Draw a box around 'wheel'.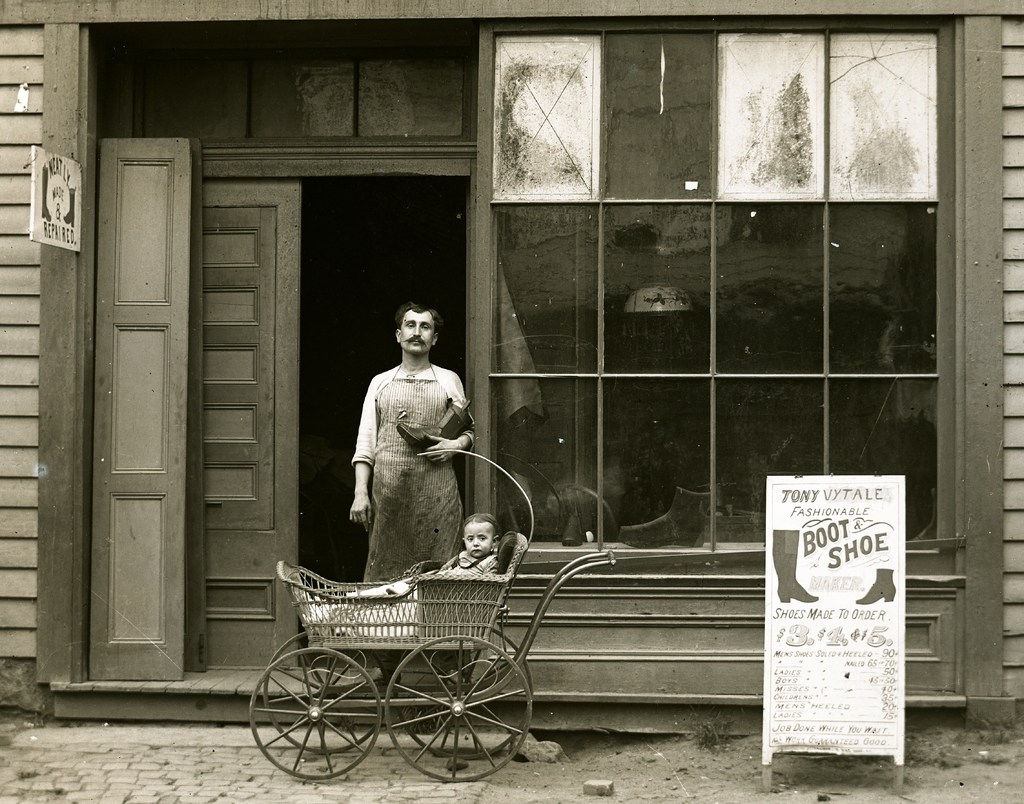
263, 630, 388, 756.
